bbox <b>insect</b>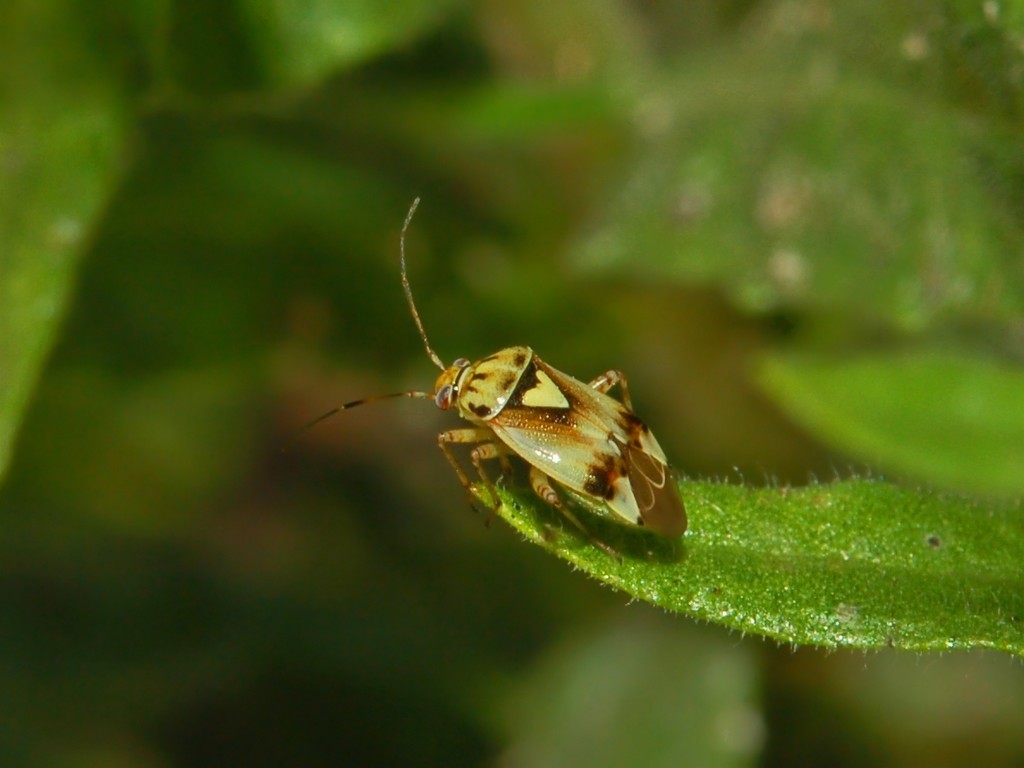
BBox(295, 190, 705, 585)
